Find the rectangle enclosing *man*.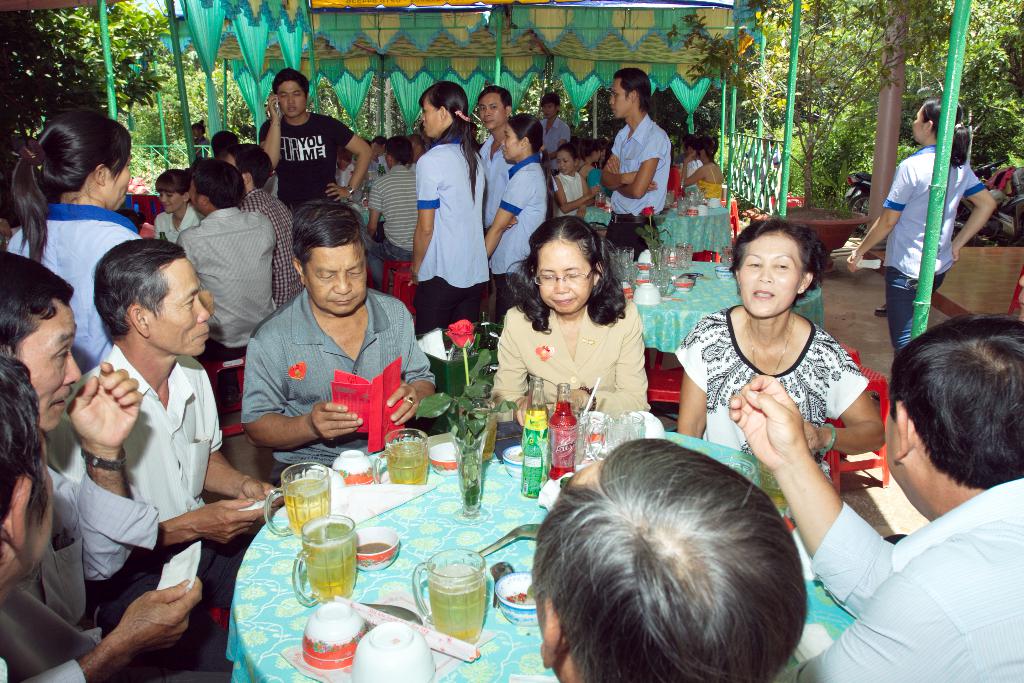
223 144 314 332.
